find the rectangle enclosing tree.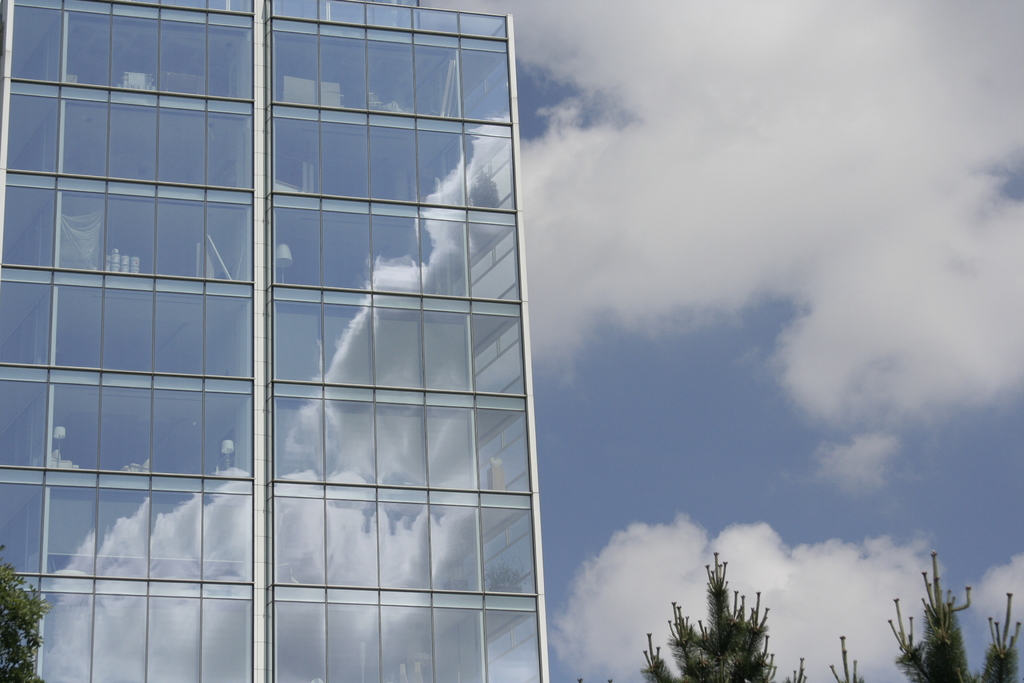
locate(0, 552, 47, 682).
